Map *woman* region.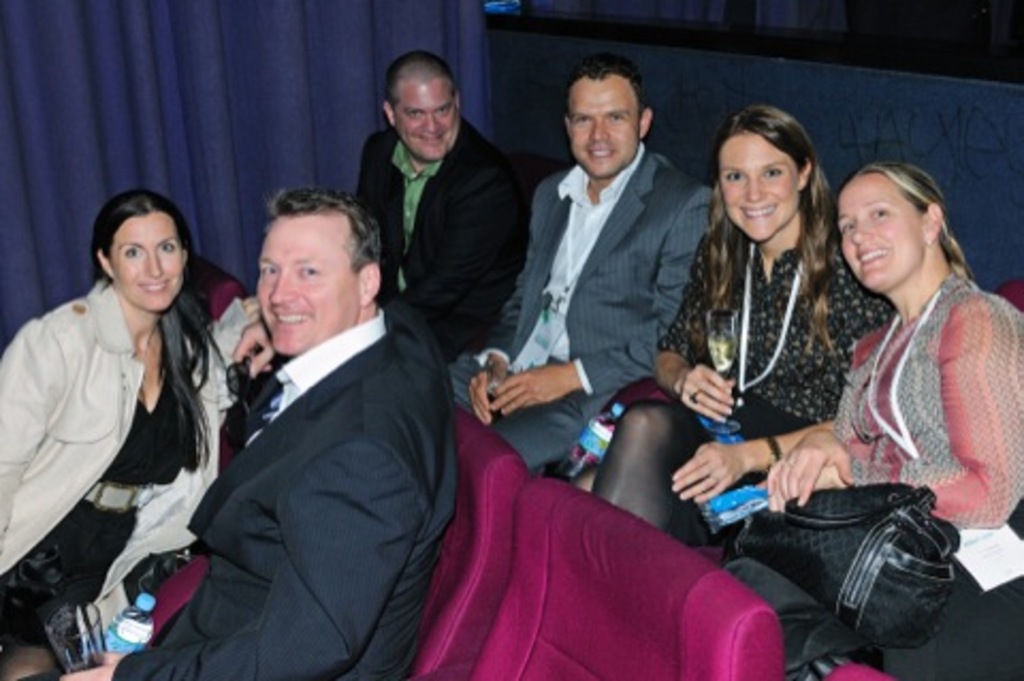
Mapped to box=[736, 160, 1022, 679].
